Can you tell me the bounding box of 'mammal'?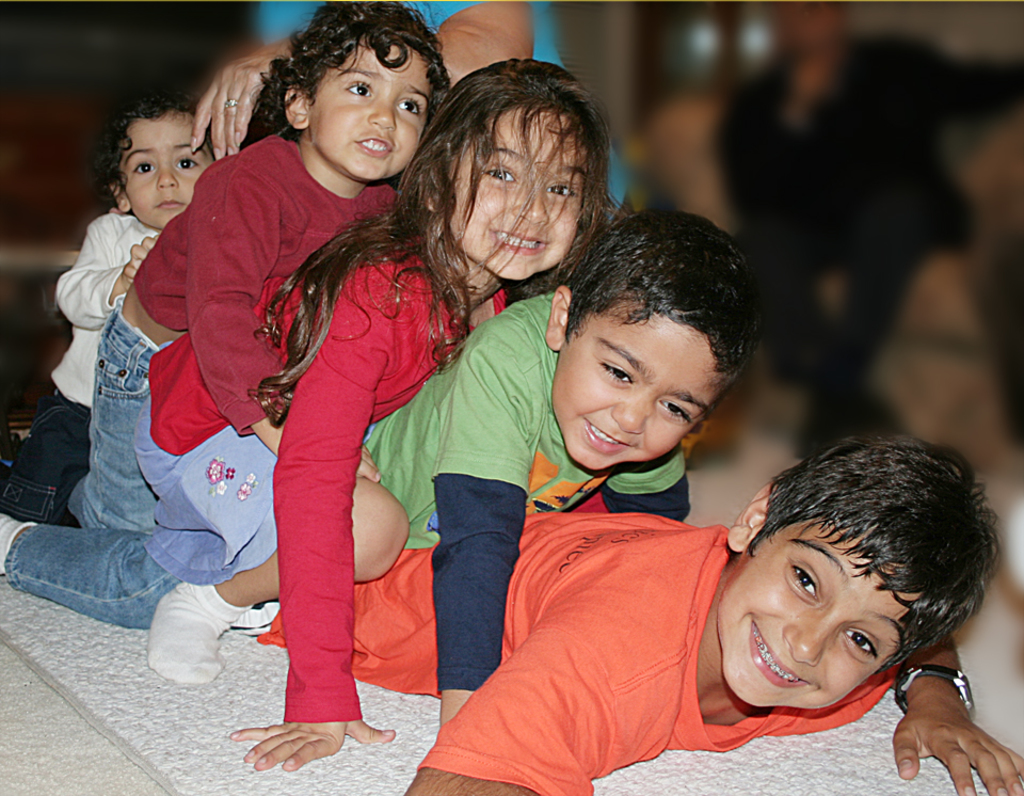
select_region(146, 37, 621, 776).
